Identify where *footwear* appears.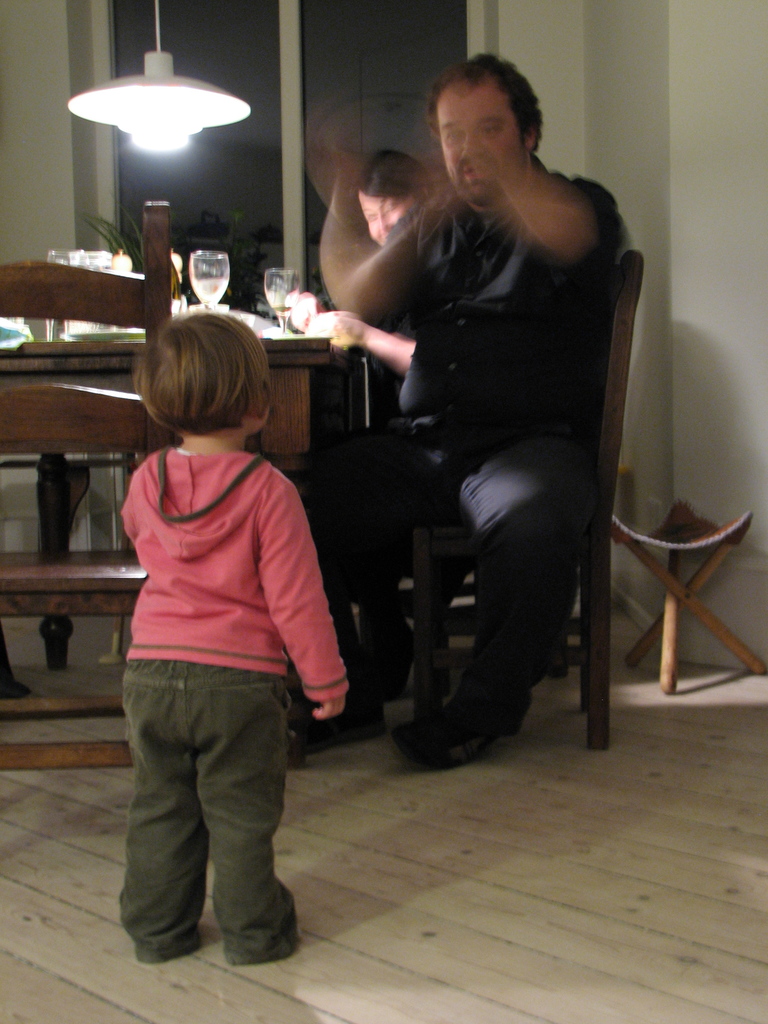
Appears at left=288, top=682, right=391, bottom=751.
